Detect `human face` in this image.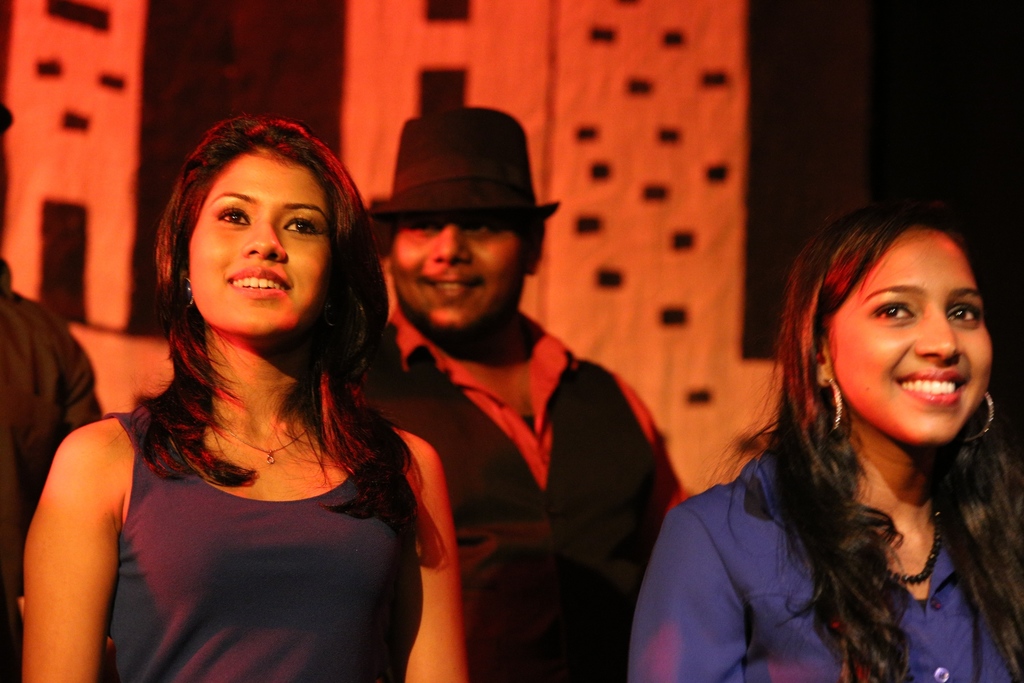
Detection: rect(833, 243, 993, 438).
